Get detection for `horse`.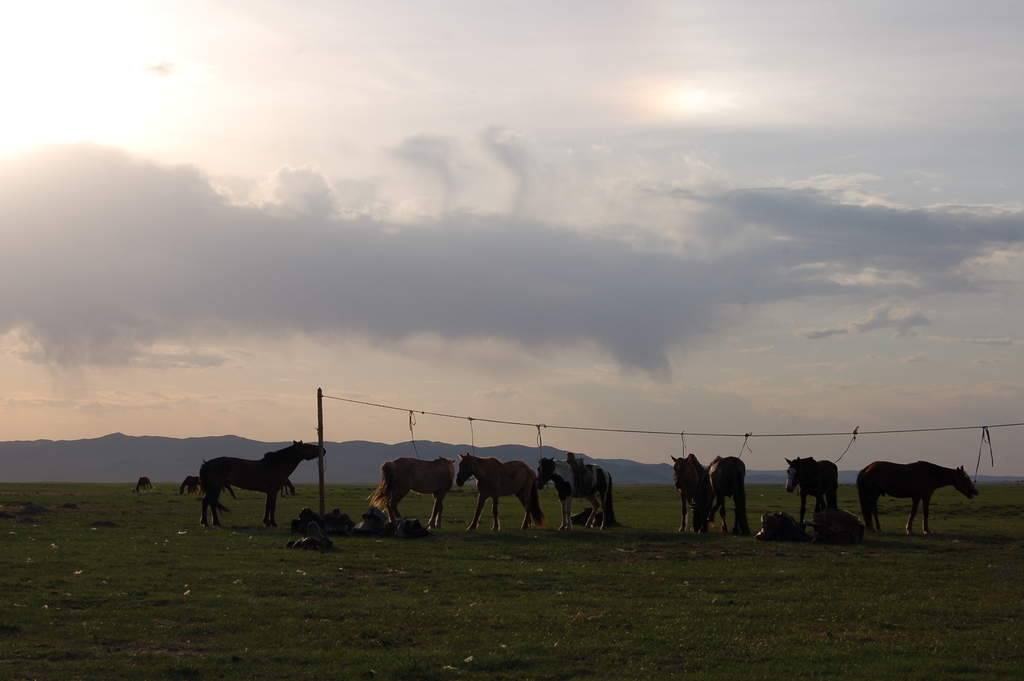
Detection: Rect(198, 439, 326, 528).
